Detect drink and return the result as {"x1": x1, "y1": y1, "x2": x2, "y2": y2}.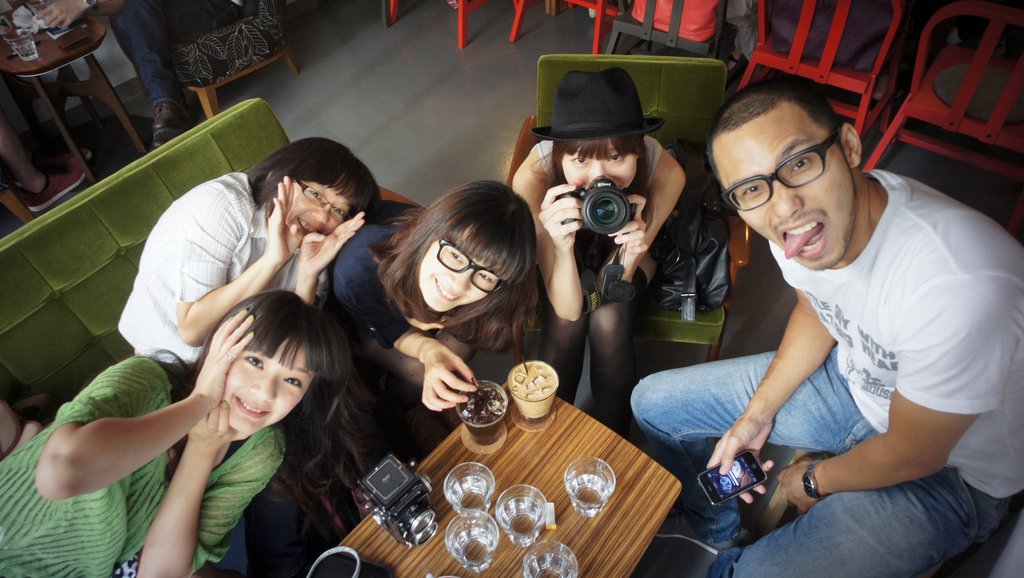
{"x1": 522, "y1": 553, "x2": 578, "y2": 577}.
